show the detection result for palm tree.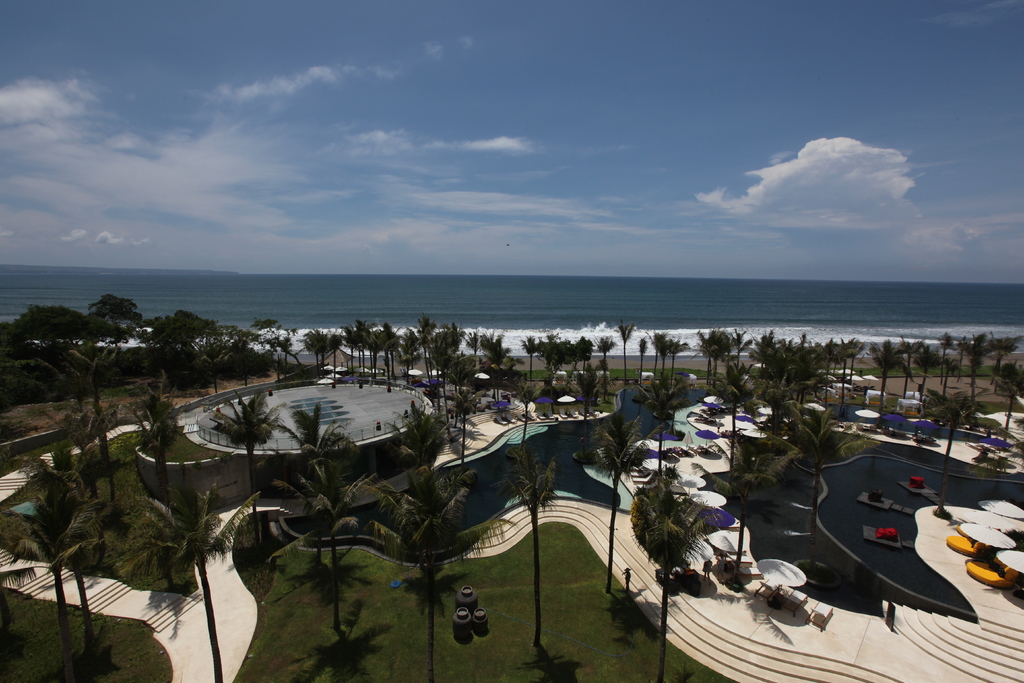
(698, 324, 733, 403).
